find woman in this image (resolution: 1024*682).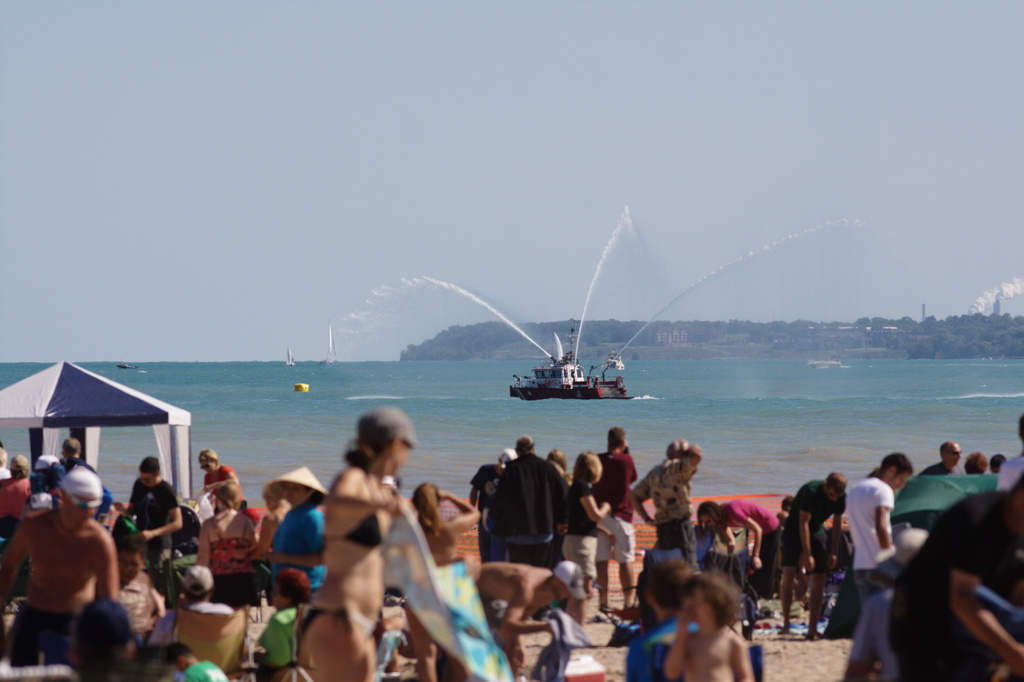
{"x1": 264, "y1": 464, "x2": 330, "y2": 608}.
